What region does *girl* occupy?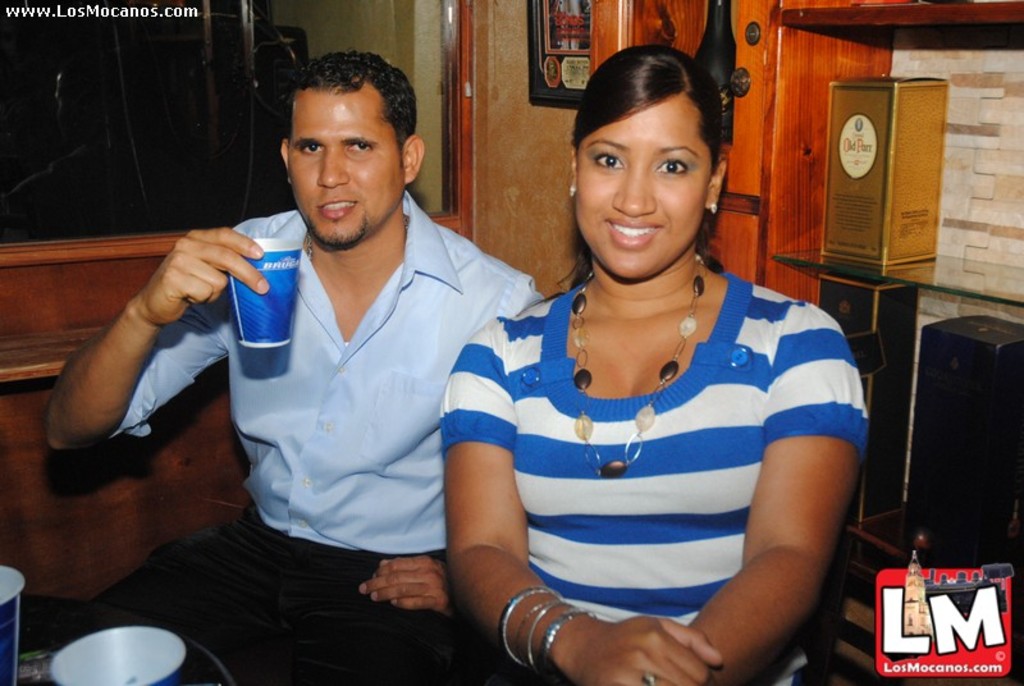
[434,41,870,685].
